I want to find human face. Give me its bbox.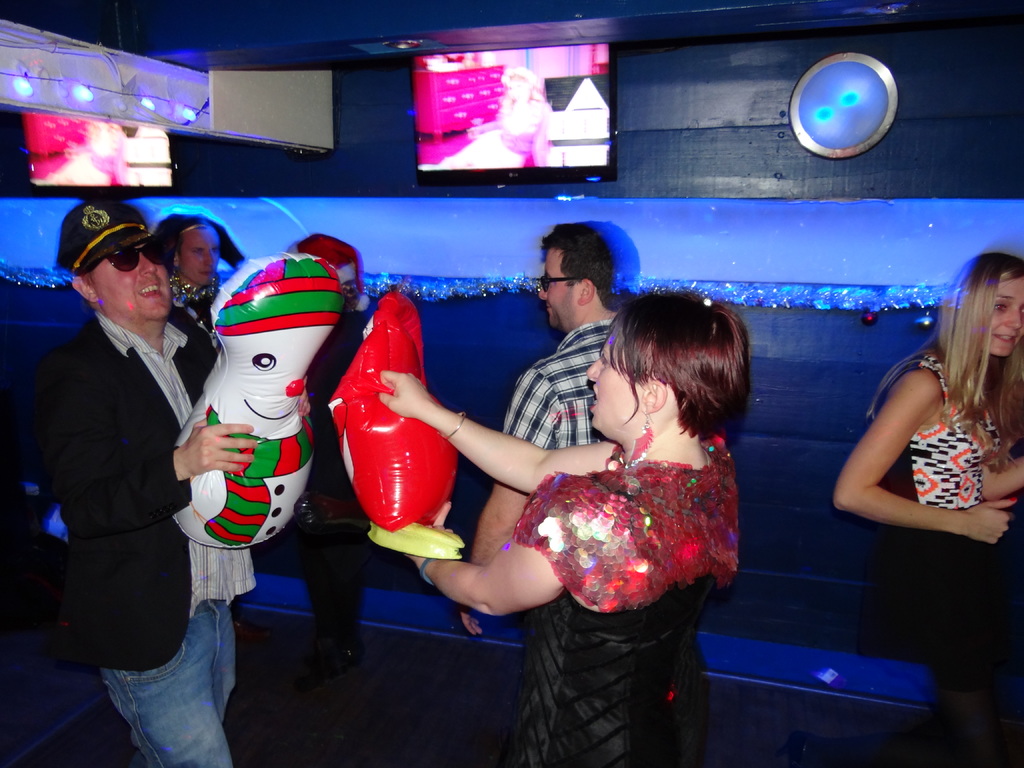
(541,245,568,330).
